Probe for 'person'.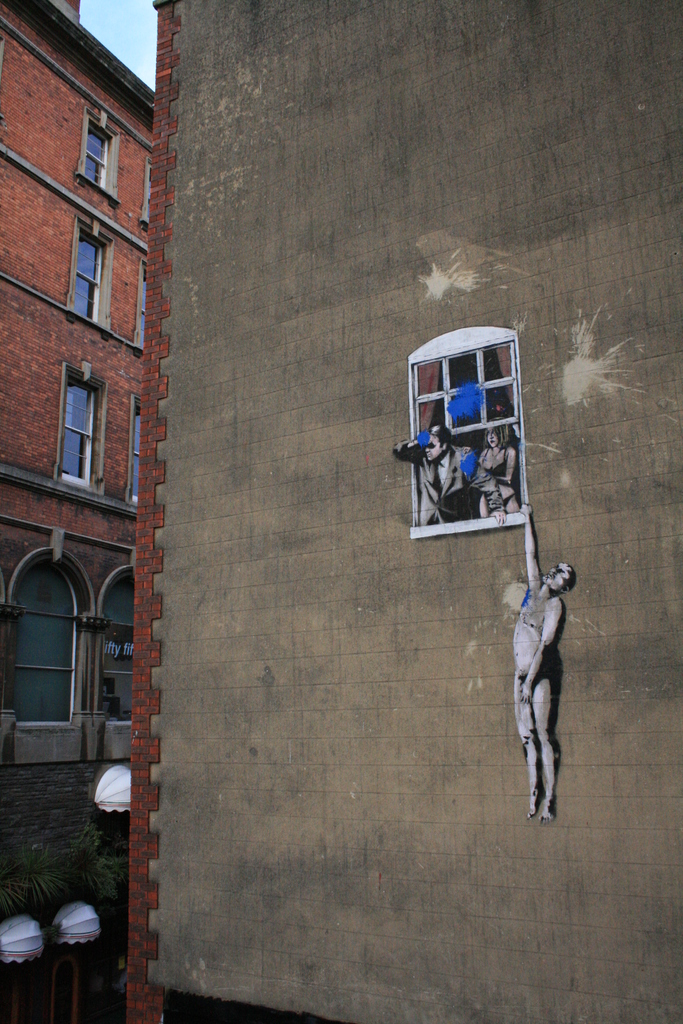
Probe result: pyautogui.locateOnScreen(504, 562, 572, 804).
